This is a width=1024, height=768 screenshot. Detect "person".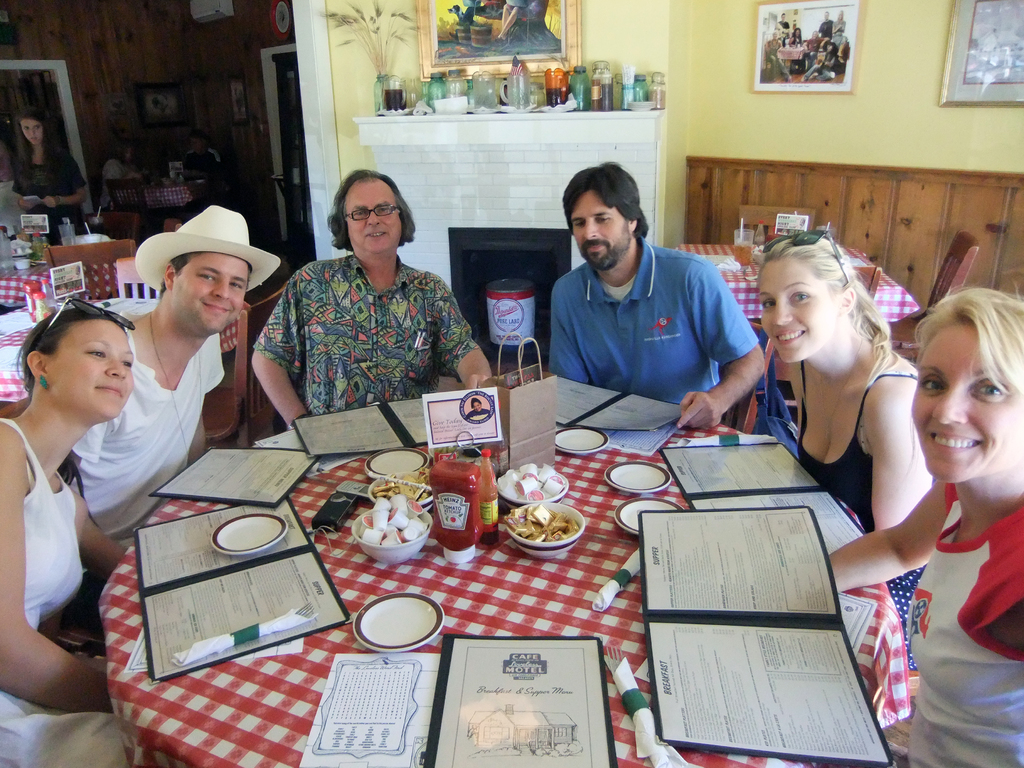
bbox(189, 129, 220, 172).
